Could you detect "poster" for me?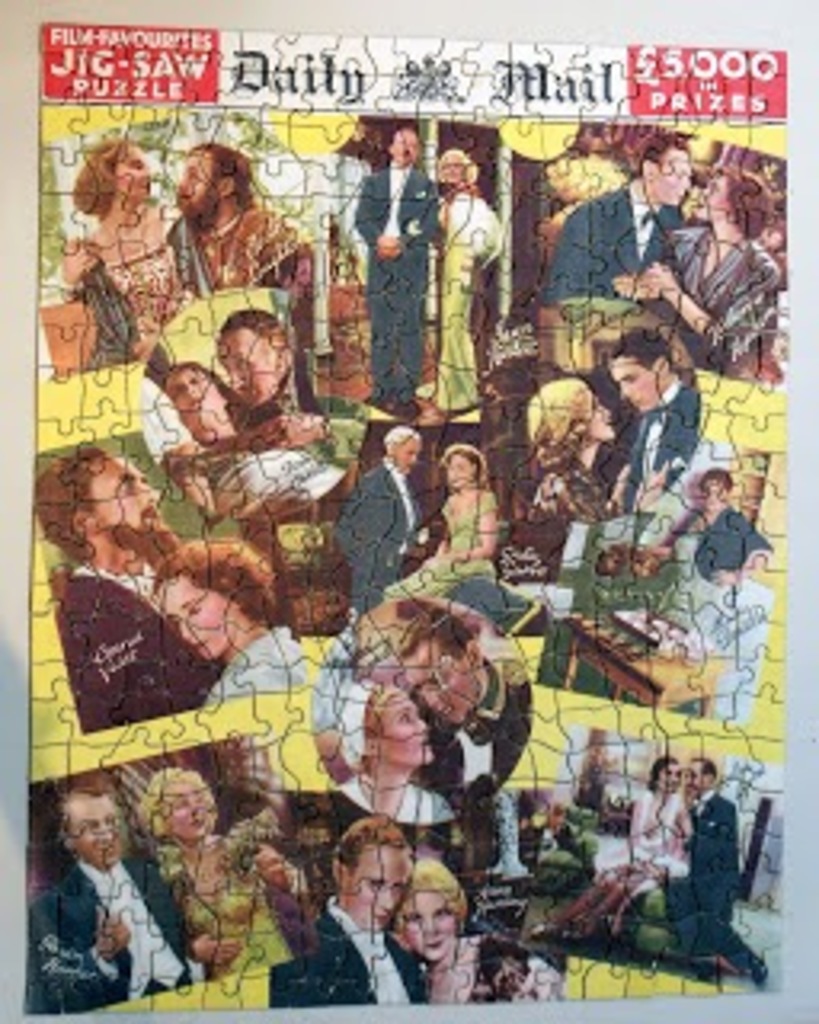
Detection result: <bbox>22, 22, 790, 1014</bbox>.
